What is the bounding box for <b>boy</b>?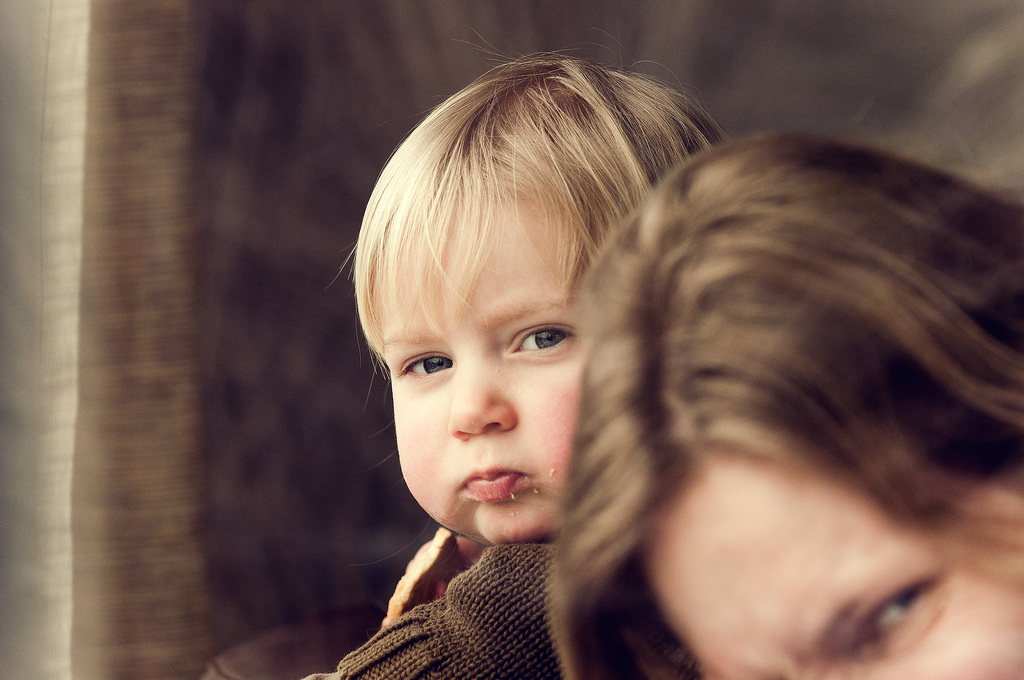
<box>291,31,742,679</box>.
